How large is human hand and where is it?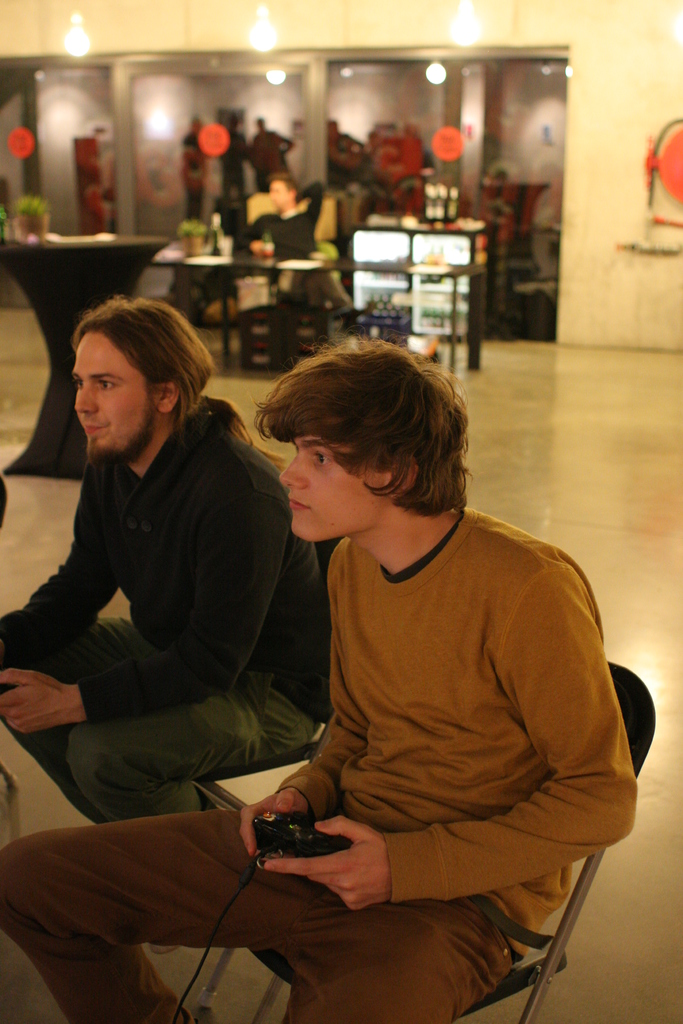
Bounding box: box(238, 789, 311, 858).
